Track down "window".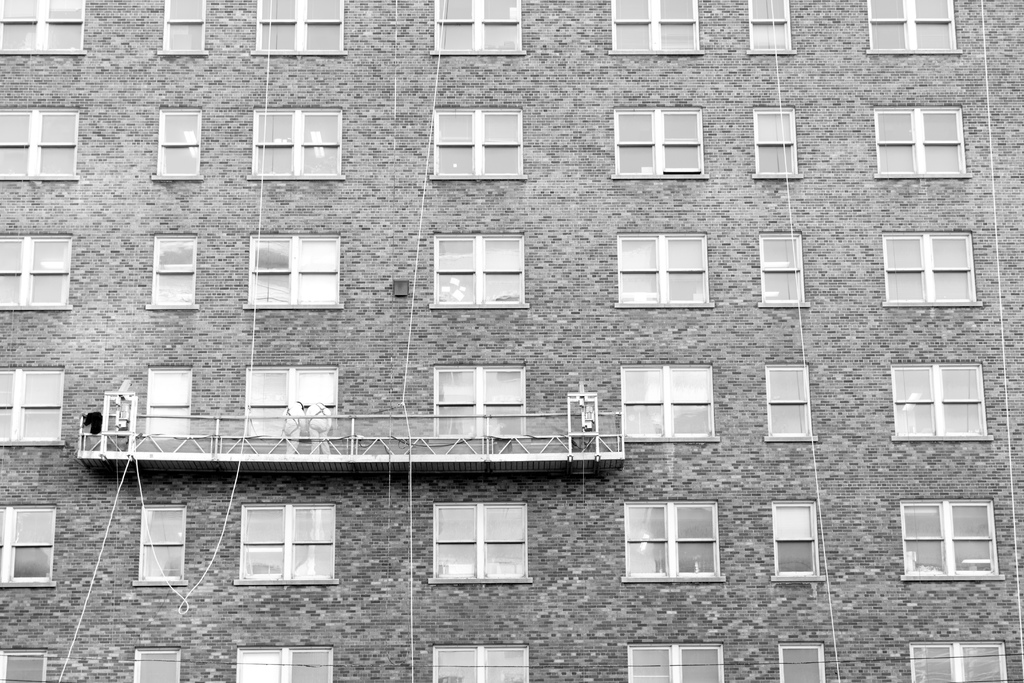
Tracked to (x1=133, y1=646, x2=181, y2=682).
